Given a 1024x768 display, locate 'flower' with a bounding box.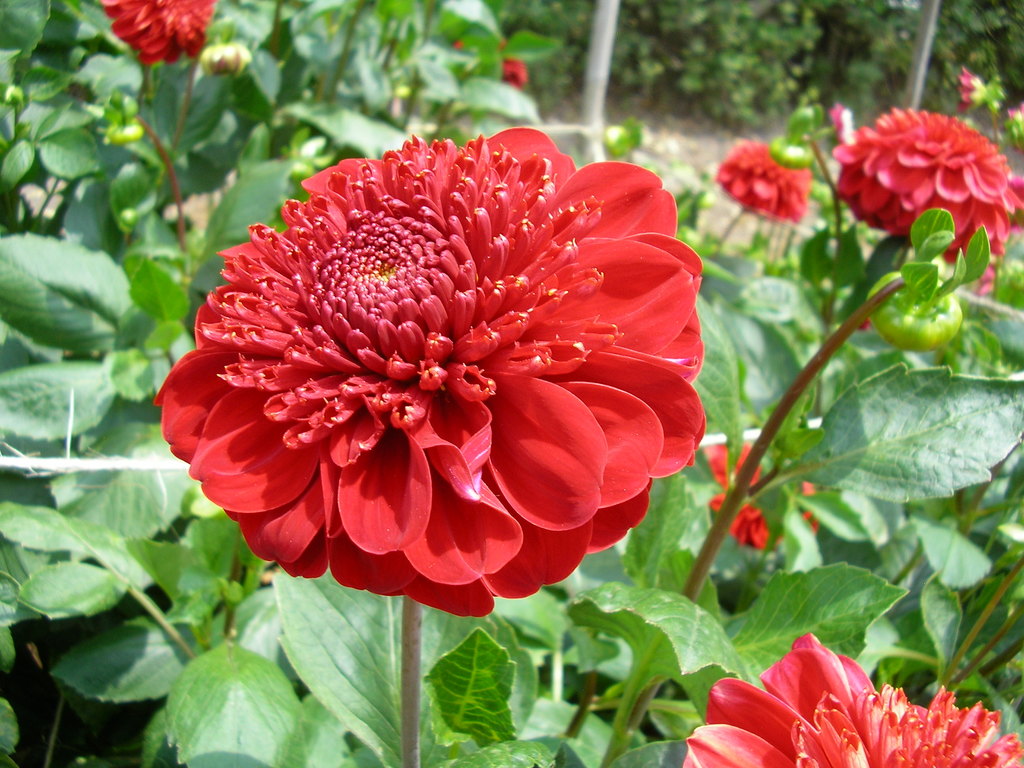
Located: (179,151,673,618).
